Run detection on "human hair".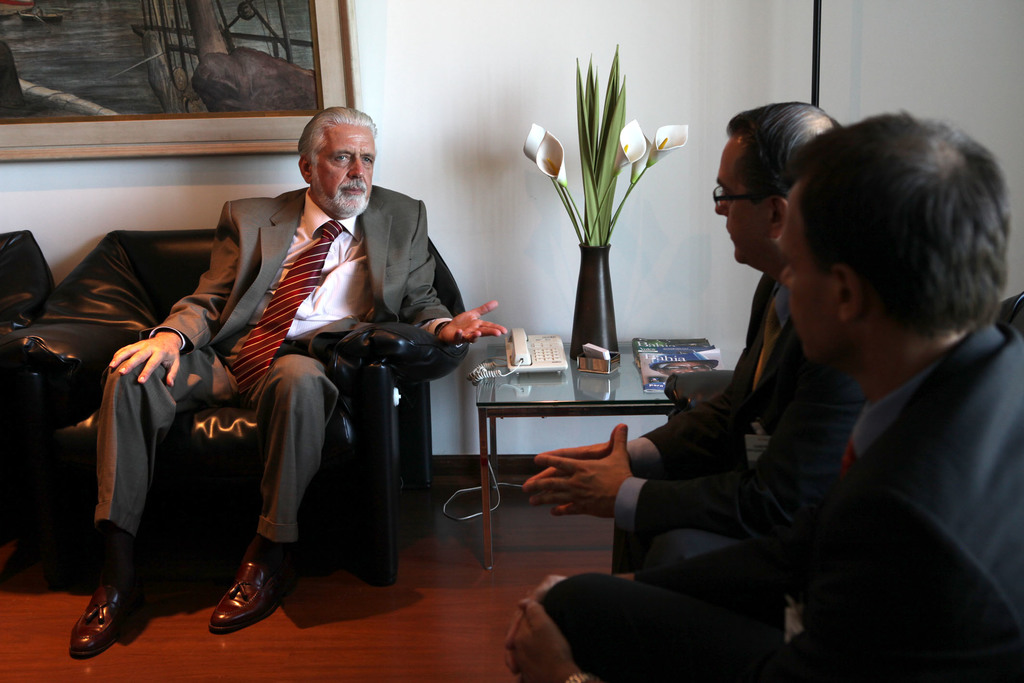
Result: 793, 103, 1002, 384.
